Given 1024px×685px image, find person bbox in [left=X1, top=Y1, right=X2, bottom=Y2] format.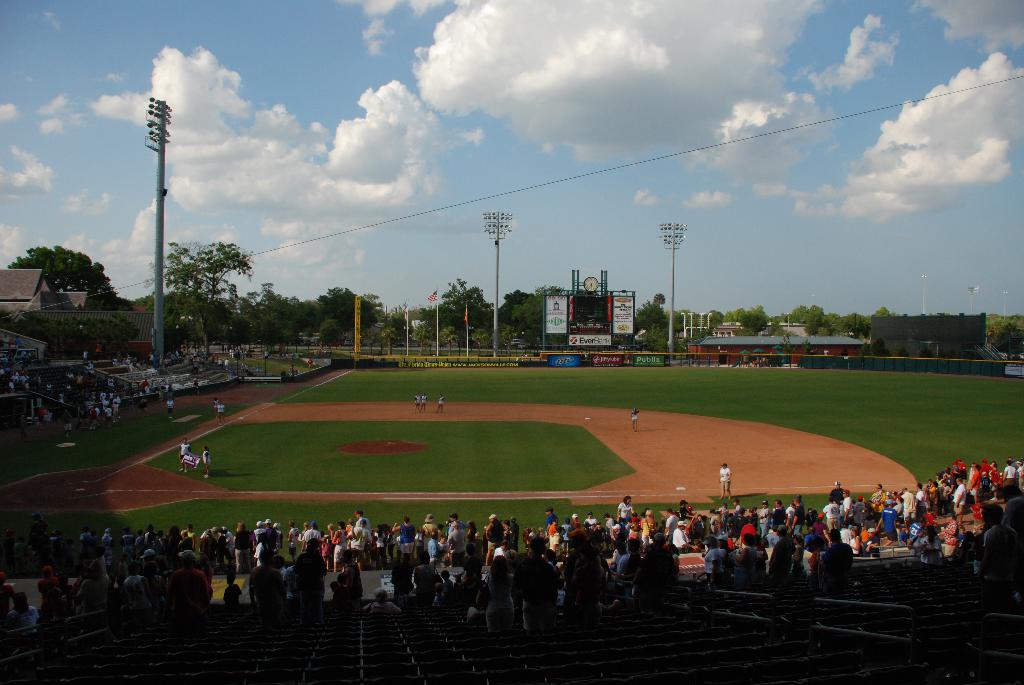
[left=719, top=466, right=728, bottom=500].
